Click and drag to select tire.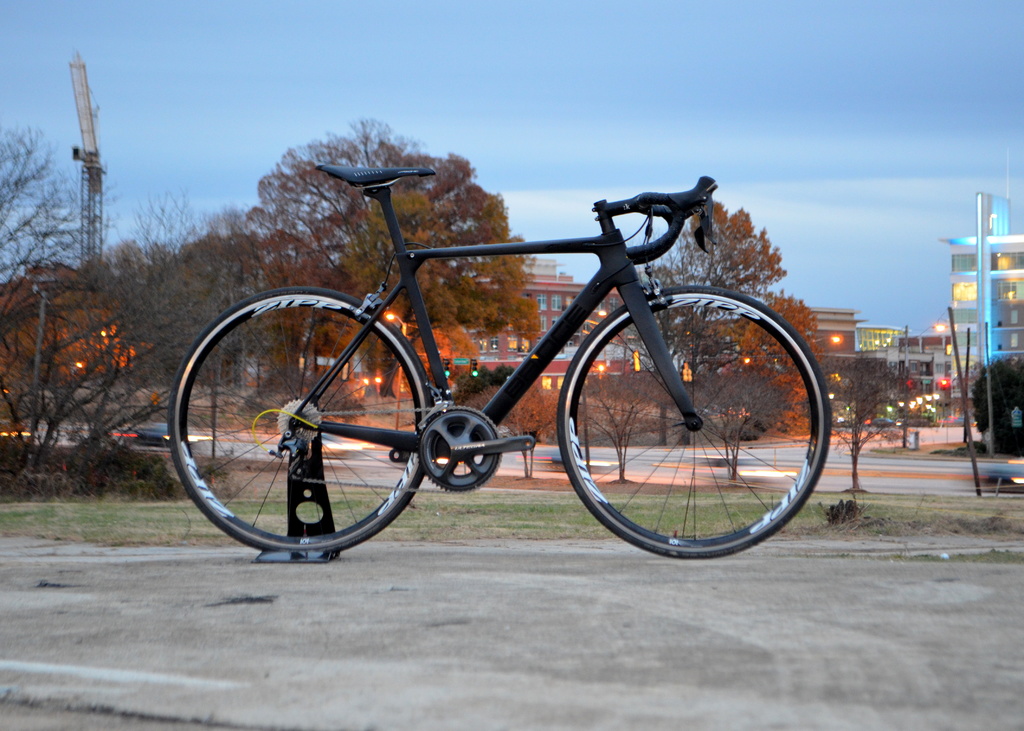
Selection: region(556, 284, 829, 561).
